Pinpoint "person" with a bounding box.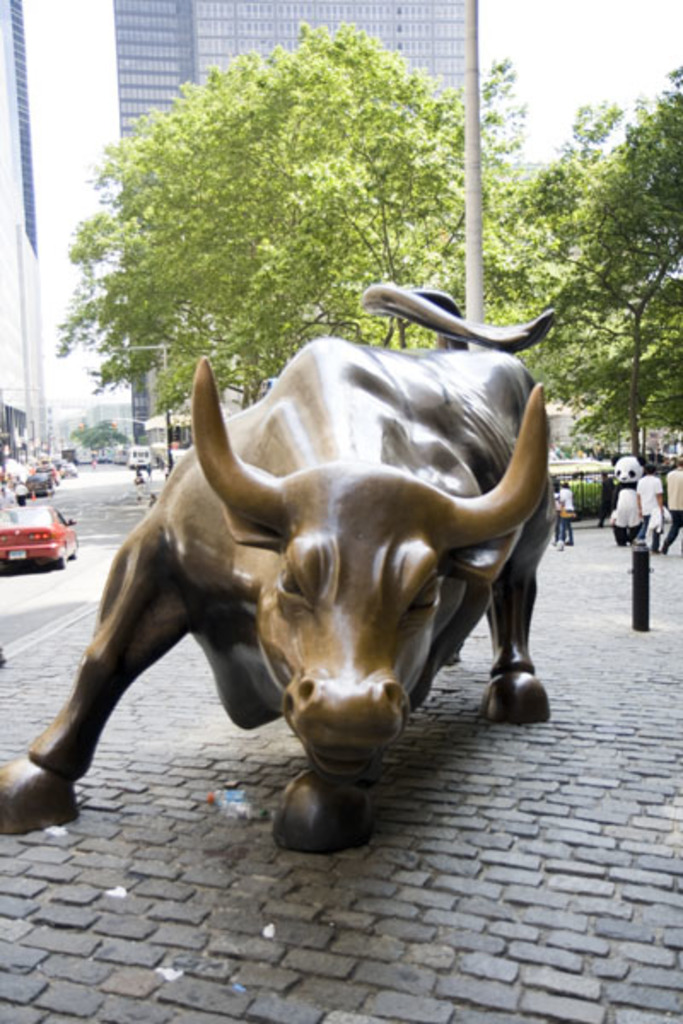
(633,461,669,538).
